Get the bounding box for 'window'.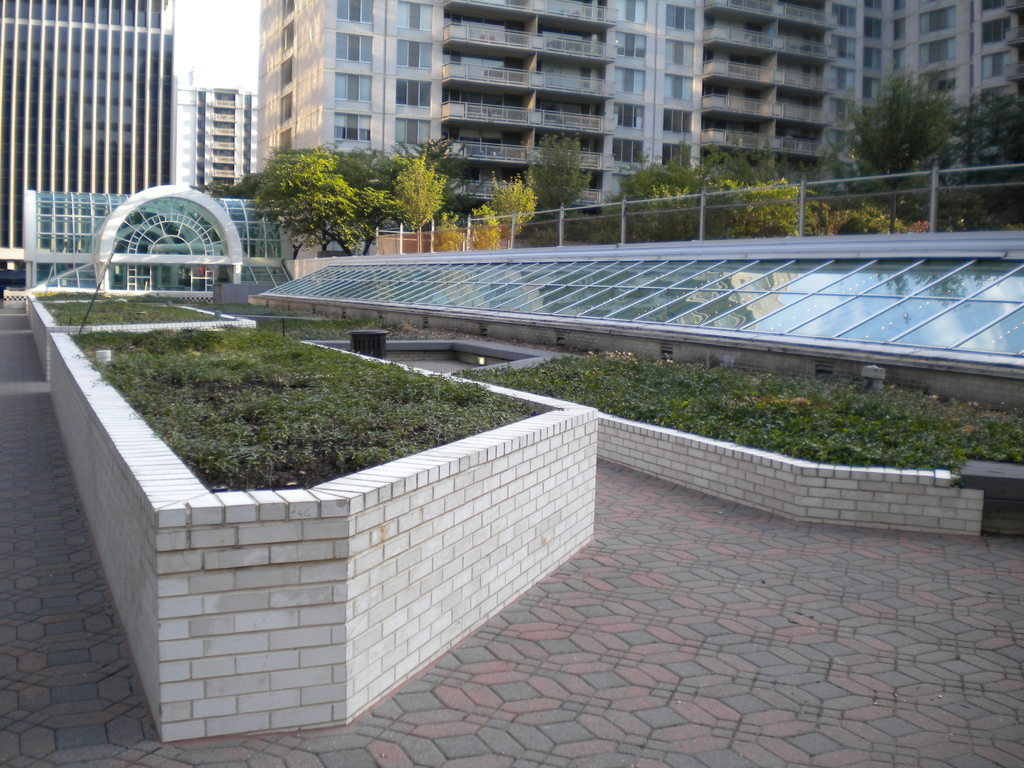
bbox(890, 16, 909, 40).
